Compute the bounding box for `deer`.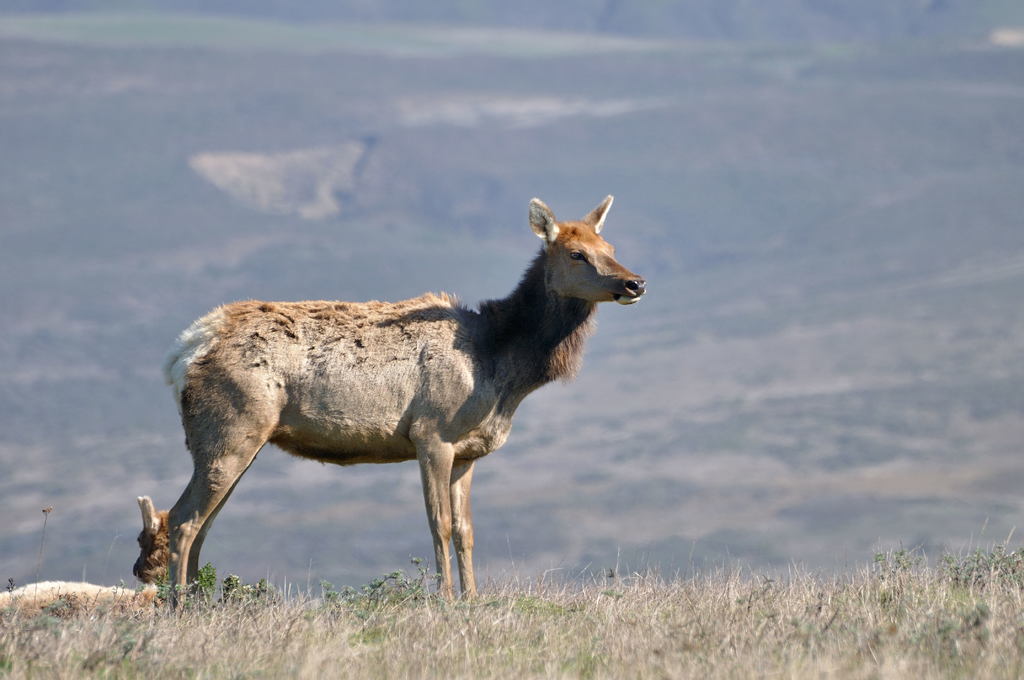
166, 193, 651, 608.
